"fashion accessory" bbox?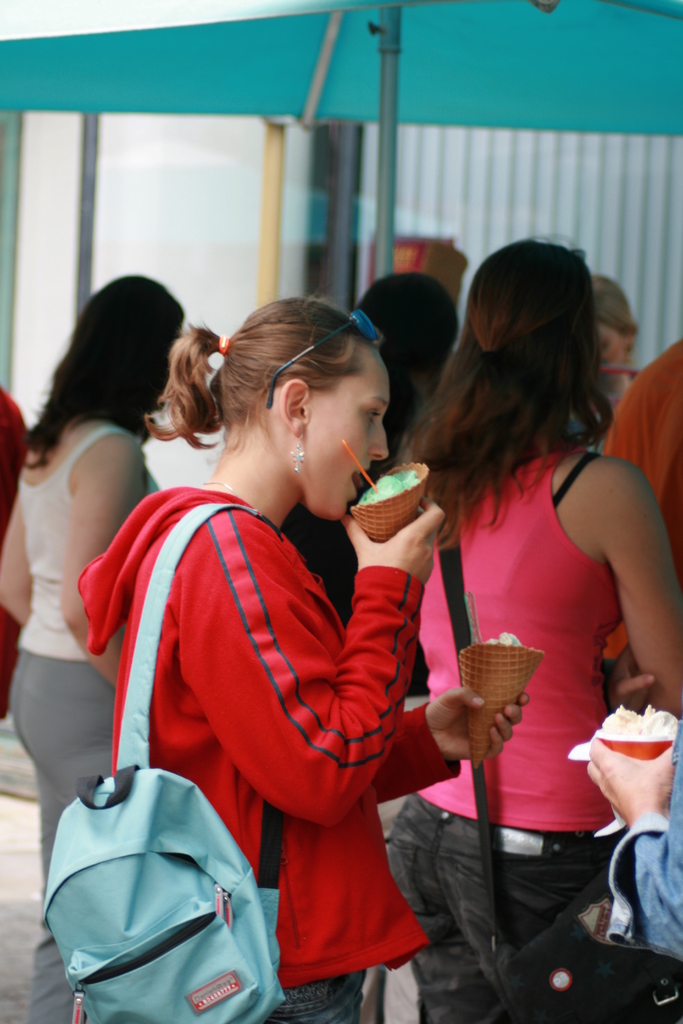
rect(264, 308, 386, 410)
